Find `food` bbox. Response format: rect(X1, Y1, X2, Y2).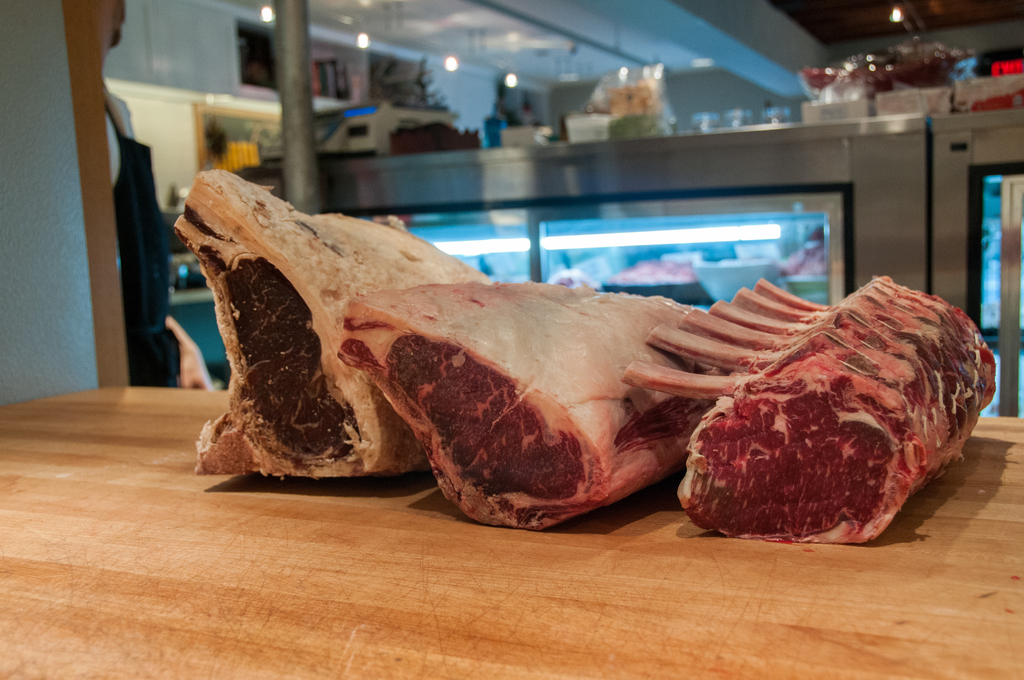
rect(333, 282, 721, 523).
